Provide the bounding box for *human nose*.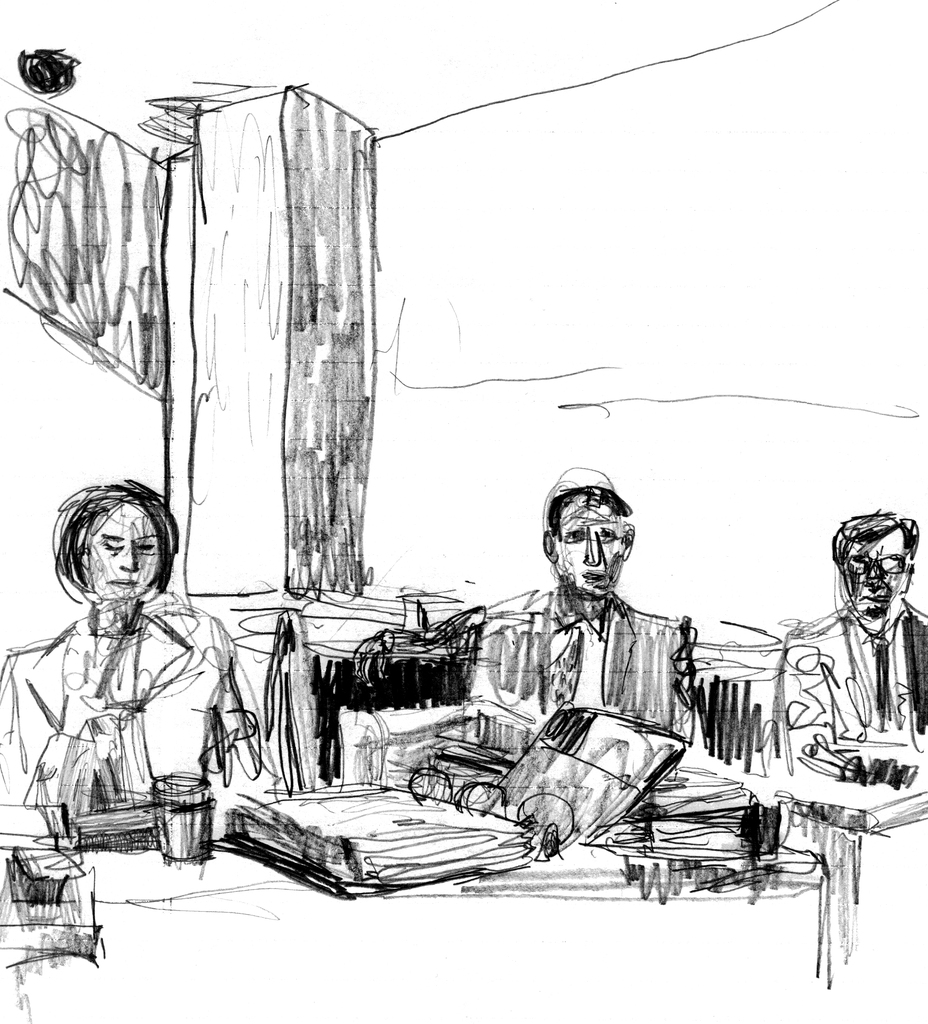
x1=122 y1=543 x2=143 y2=571.
